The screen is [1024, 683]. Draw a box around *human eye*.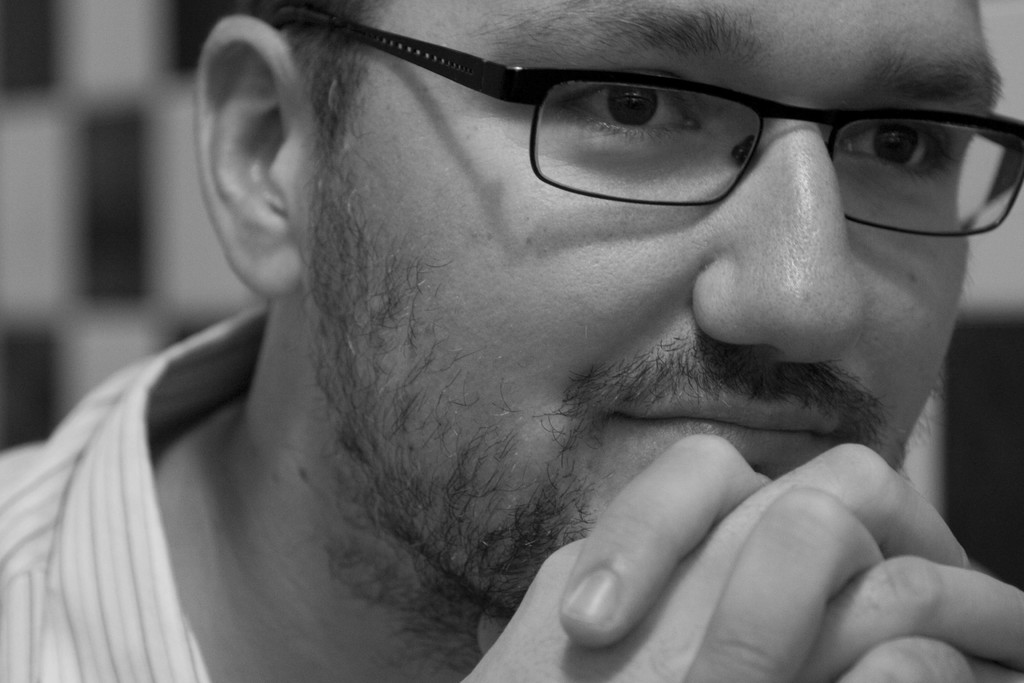
(left=541, top=53, right=714, bottom=155).
